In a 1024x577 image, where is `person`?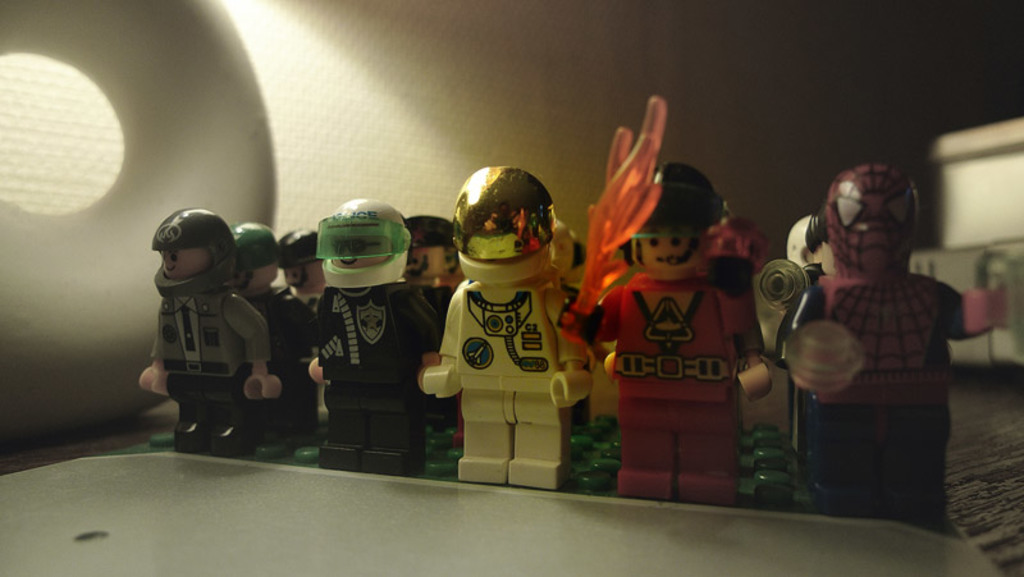
<bbox>410, 178, 582, 481</bbox>.
